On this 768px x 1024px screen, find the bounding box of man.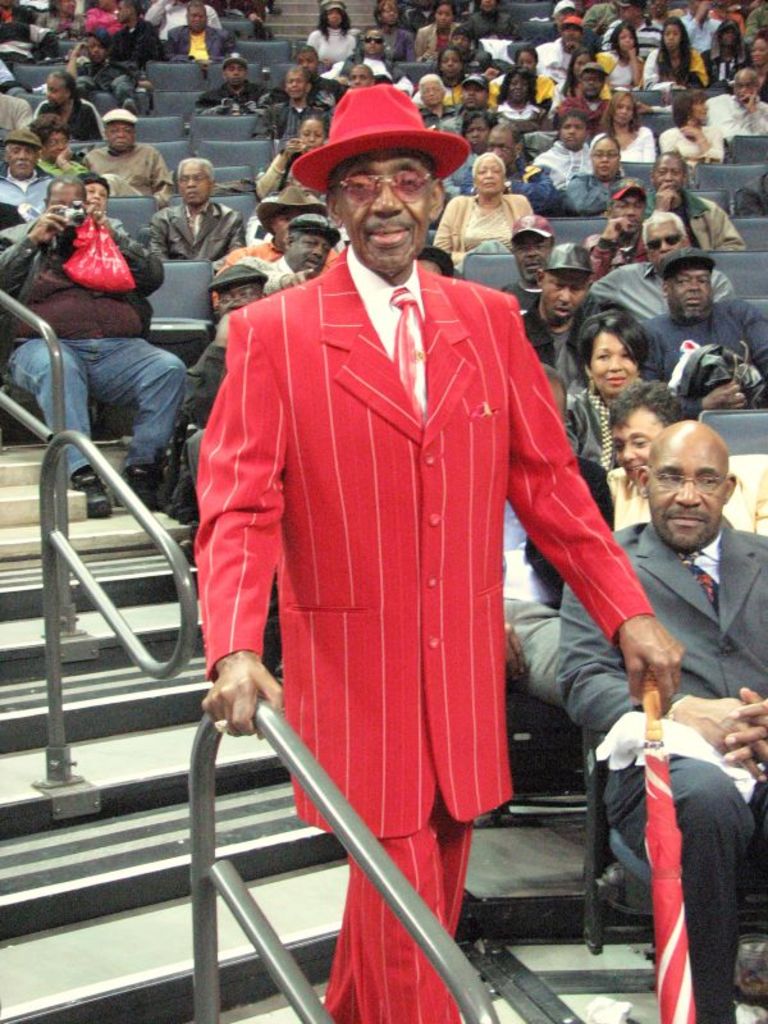
Bounding box: x1=495 y1=225 x2=558 y2=315.
